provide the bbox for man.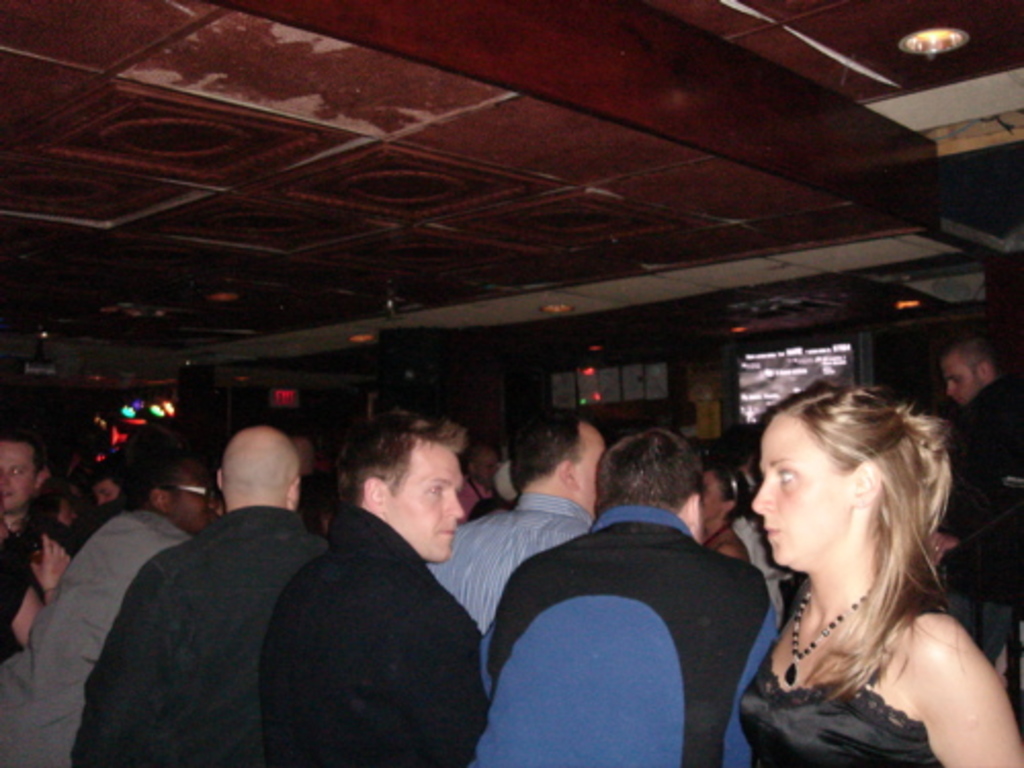
crop(420, 420, 612, 637).
